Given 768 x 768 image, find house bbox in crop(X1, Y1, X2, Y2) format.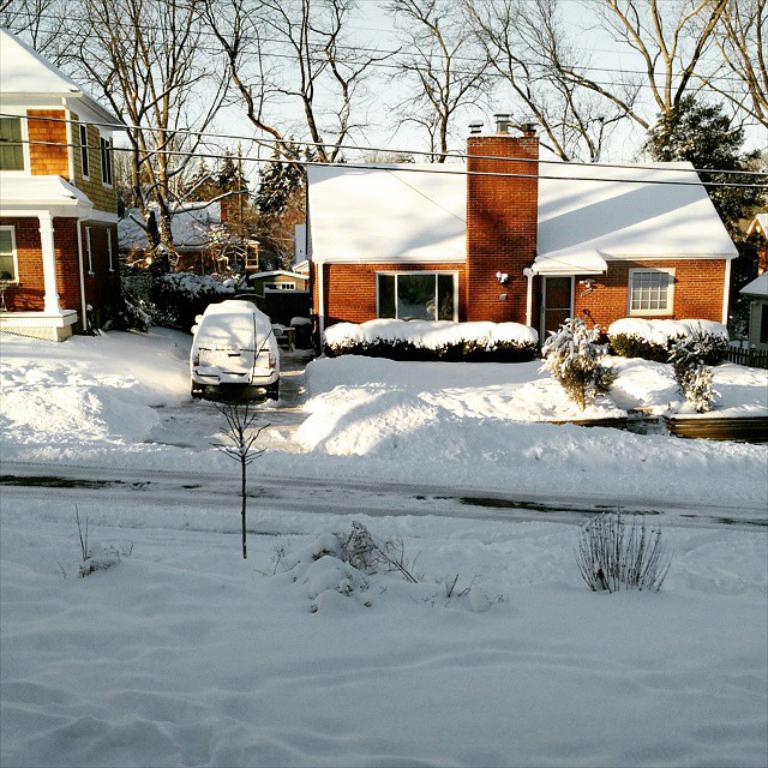
crop(109, 198, 226, 281).
